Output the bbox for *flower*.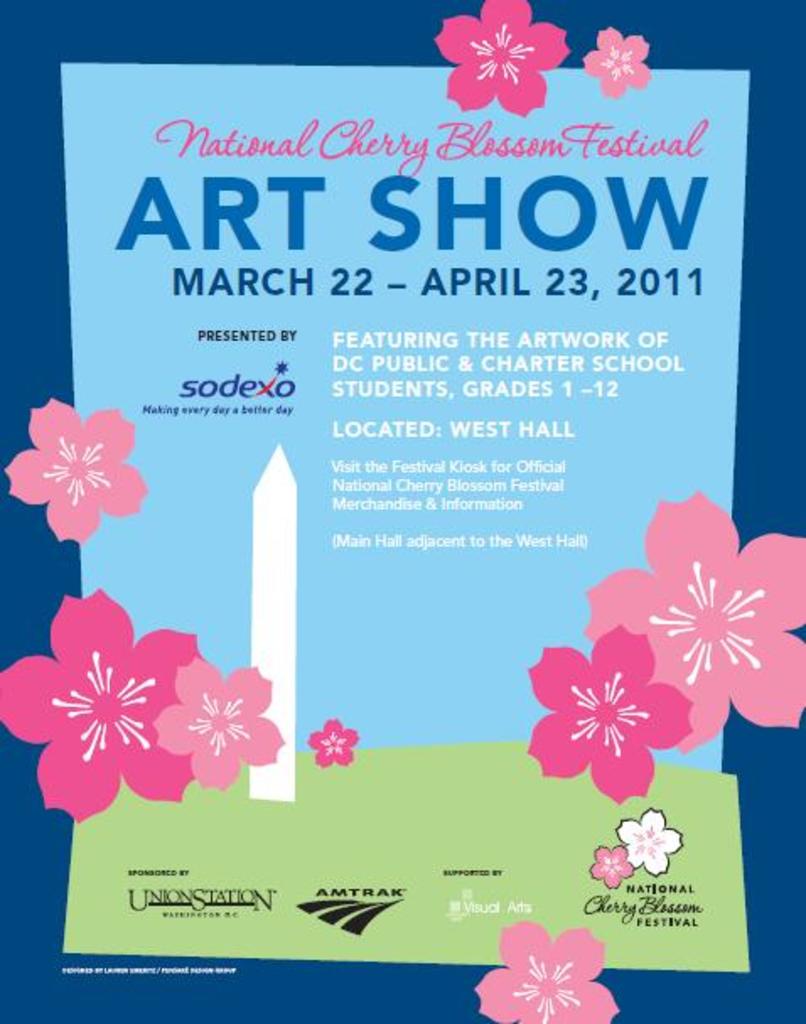
304/712/356/768.
